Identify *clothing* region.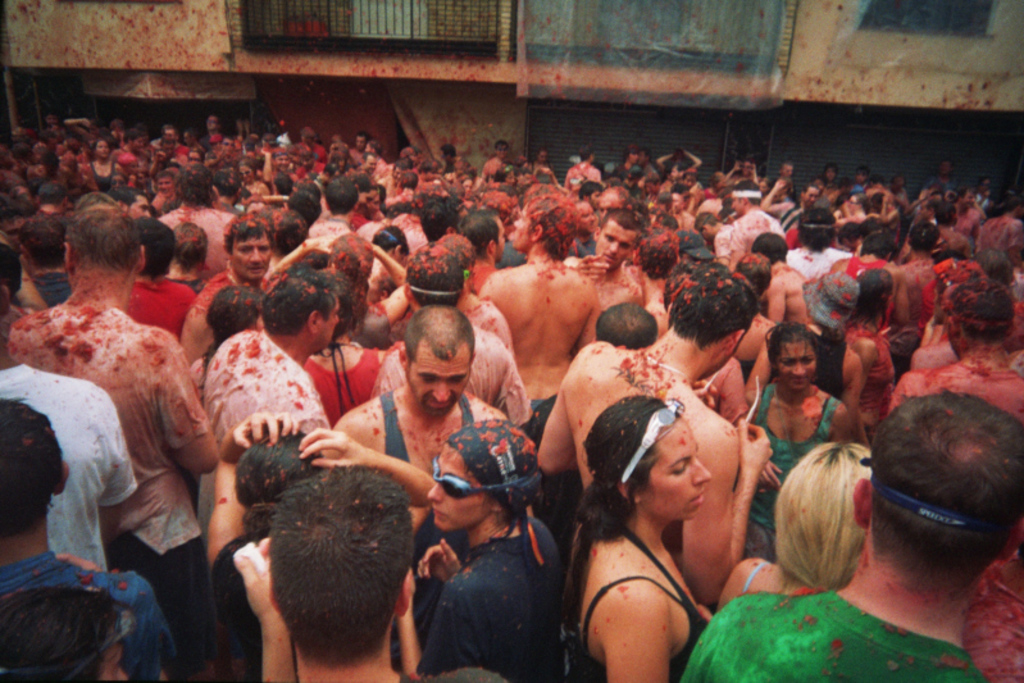
Region: (x1=5, y1=293, x2=214, y2=682).
